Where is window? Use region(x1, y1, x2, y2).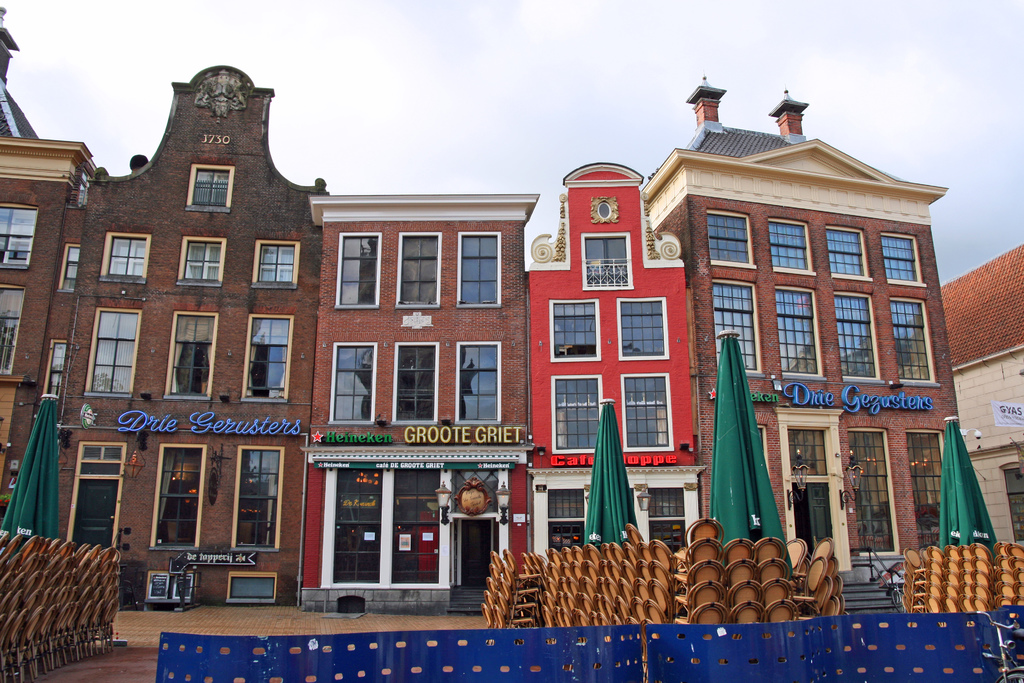
region(397, 345, 439, 426).
